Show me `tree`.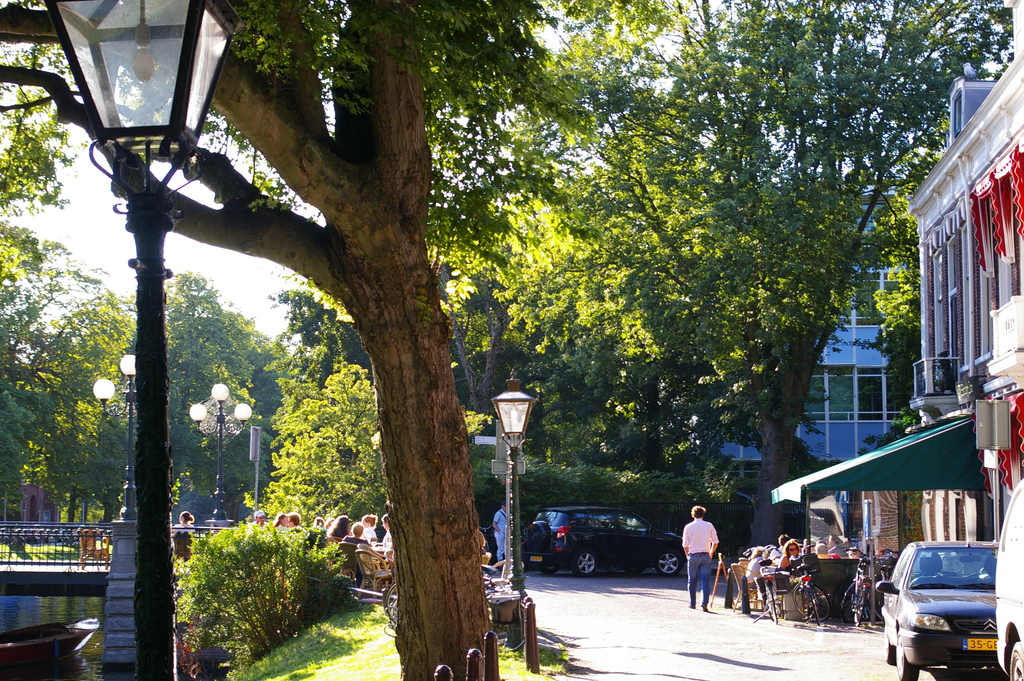
`tree` is here: box=[0, 0, 1014, 679].
